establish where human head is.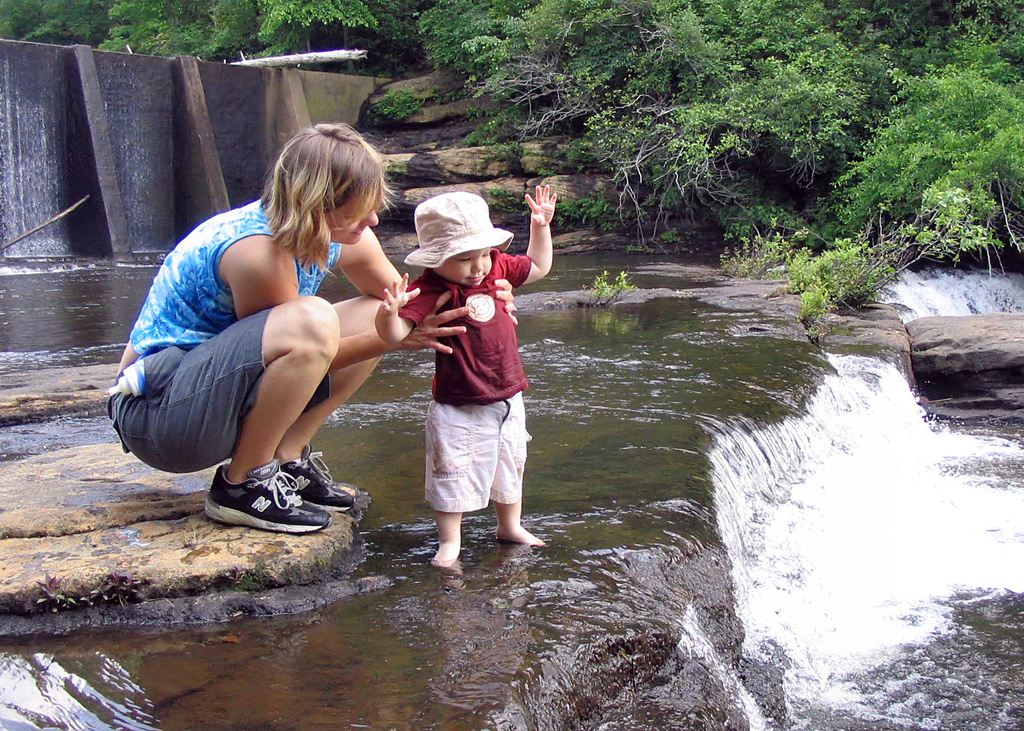
Established at <region>407, 190, 513, 288</region>.
